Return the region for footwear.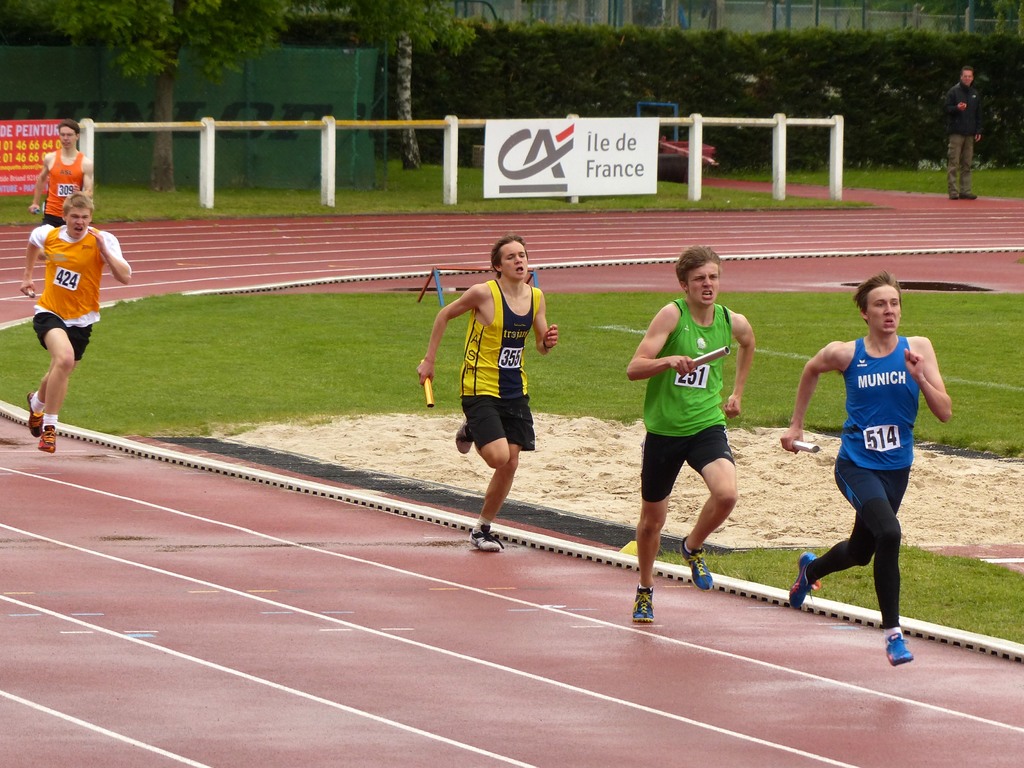
bbox=(633, 587, 655, 619).
